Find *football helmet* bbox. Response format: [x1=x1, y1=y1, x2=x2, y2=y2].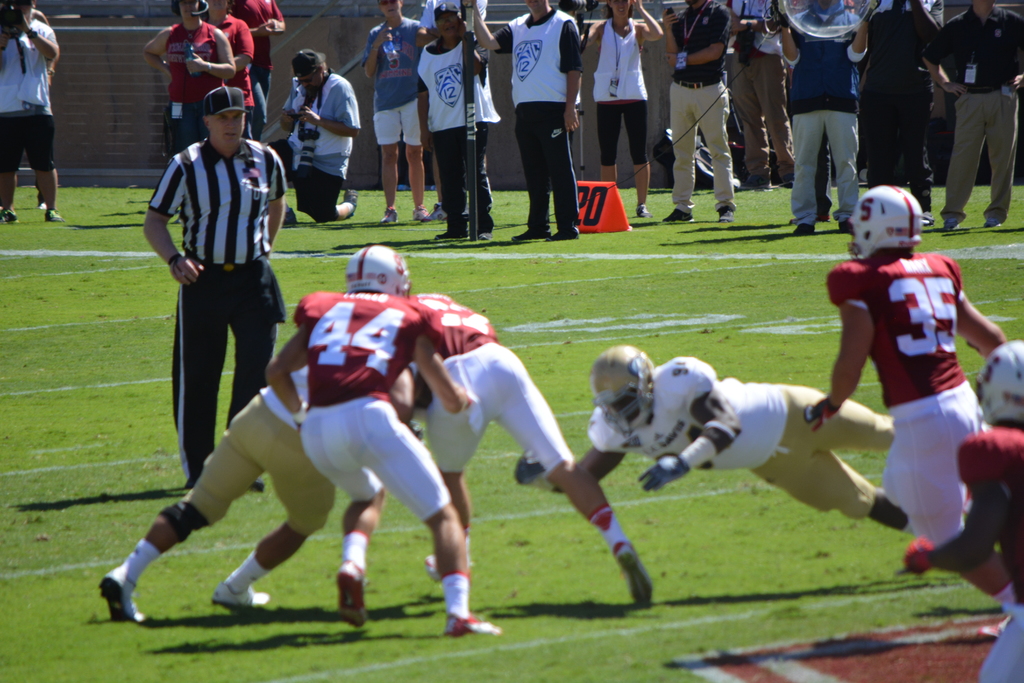
[x1=344, y1=243, x2=414, y2=300].
